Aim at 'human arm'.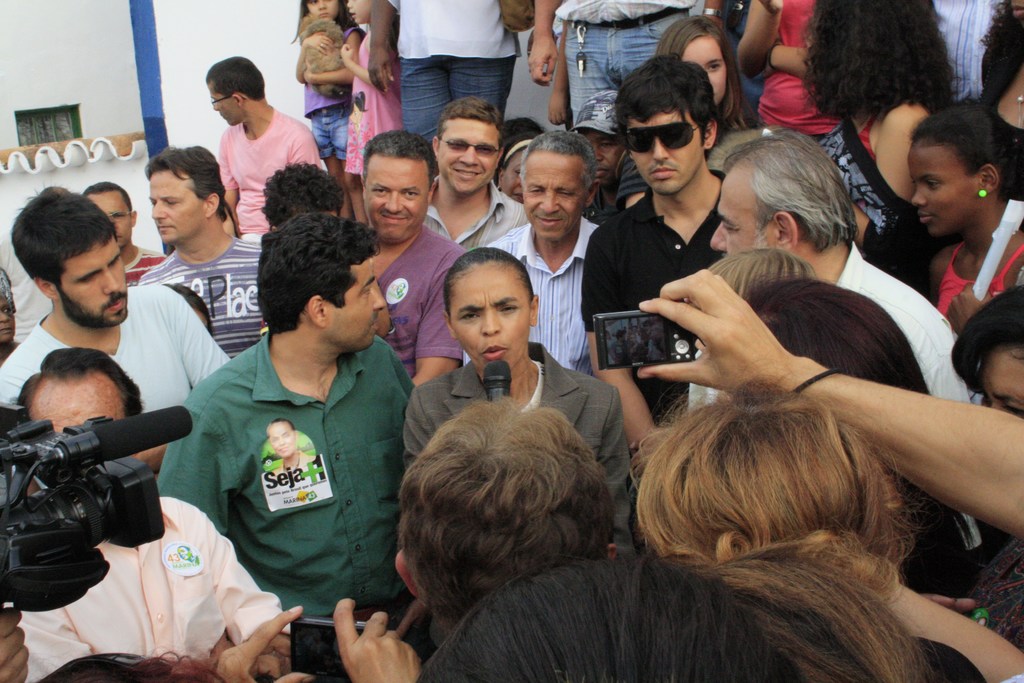
Aimed at bbox=[637, 271, 1023, 534].
